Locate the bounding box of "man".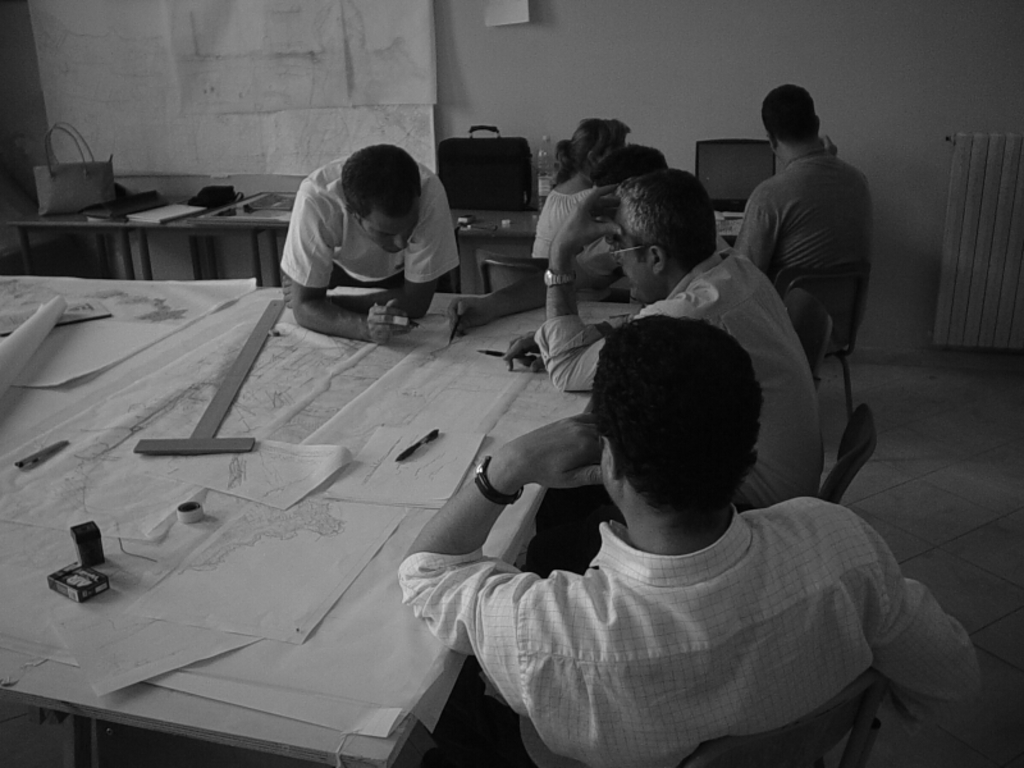
Bounding box: select_region(723, 73, 886, 360).
